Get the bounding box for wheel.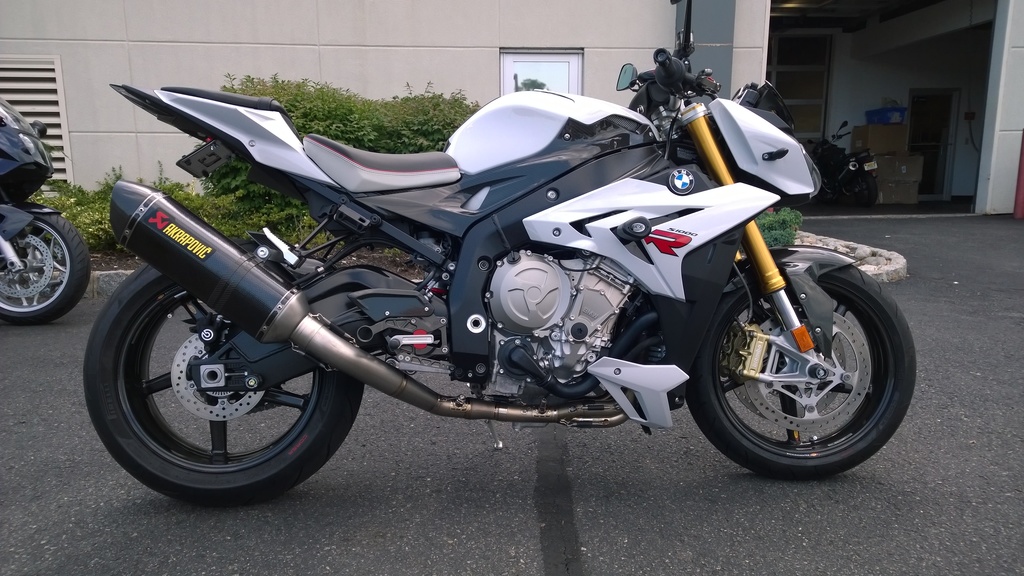
Rect(0, 202, 90, 327).
